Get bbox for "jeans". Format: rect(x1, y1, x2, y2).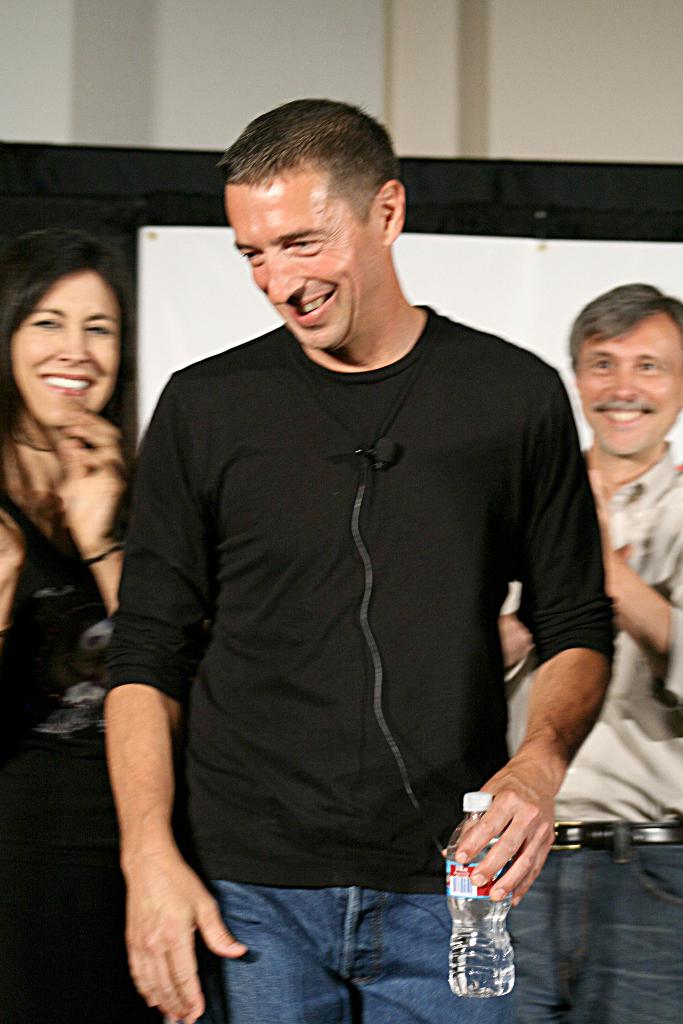
rect(510, 820, 682, 1023).
